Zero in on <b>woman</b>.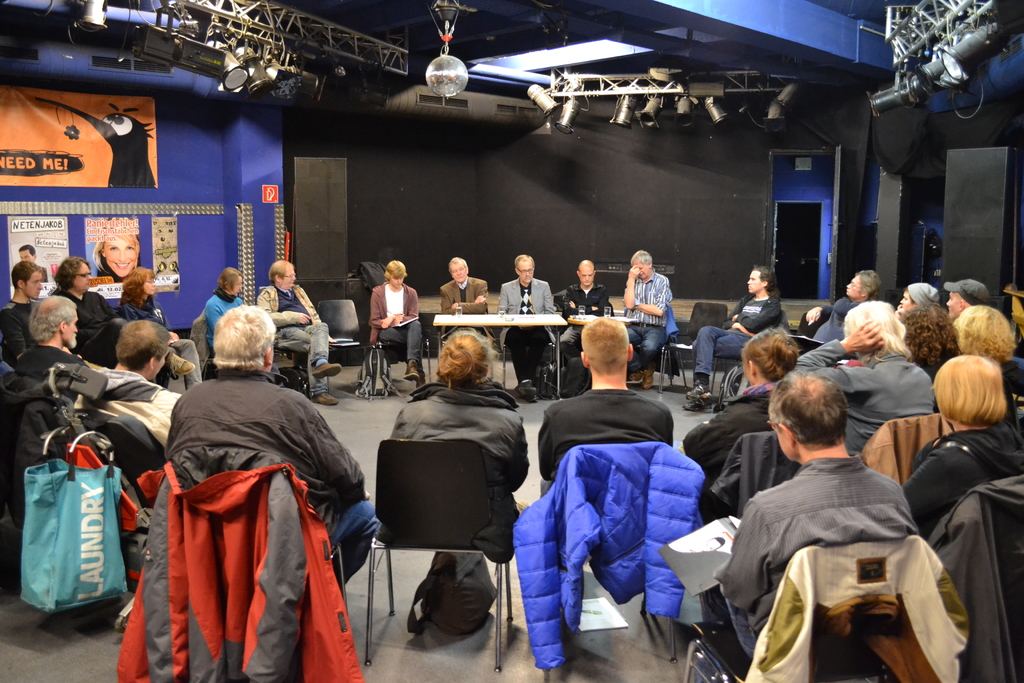
Zeroed in: pyautogui.locateOnScreen(87, 214, 138, 276).
